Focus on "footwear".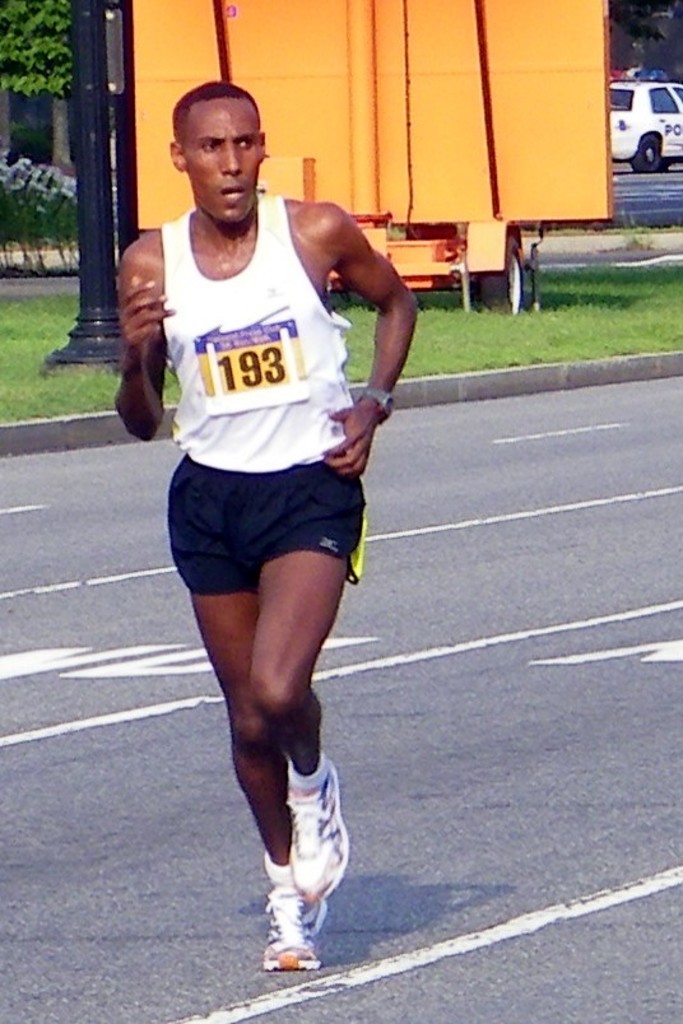
Focused at bbox=(255, 898, 322, 982).
